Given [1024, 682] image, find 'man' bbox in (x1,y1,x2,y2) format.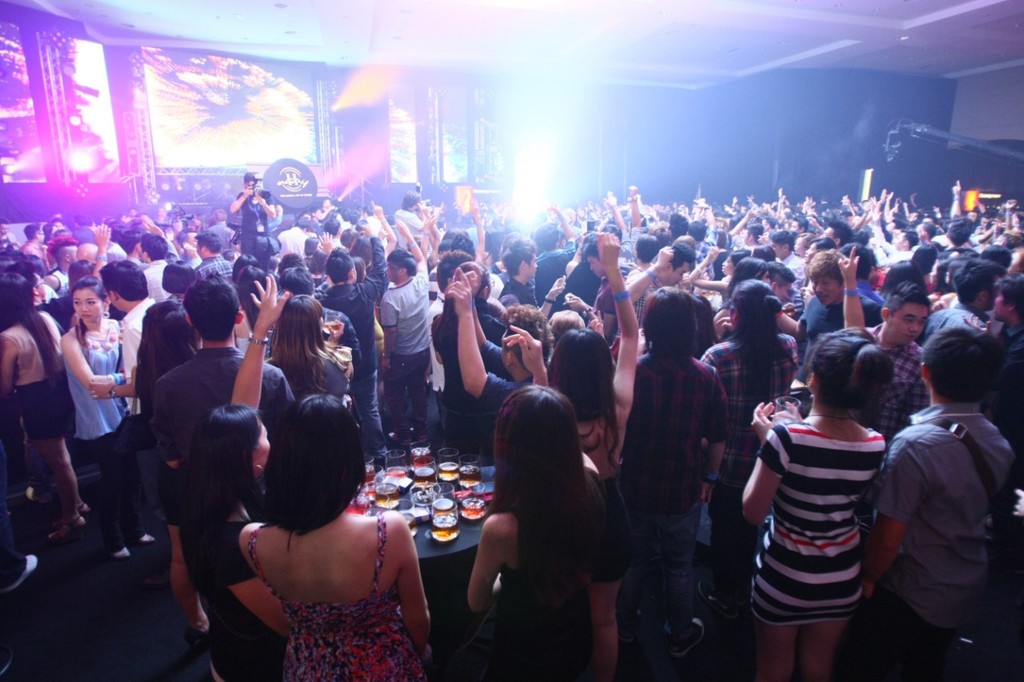
(788,253,886,363).
